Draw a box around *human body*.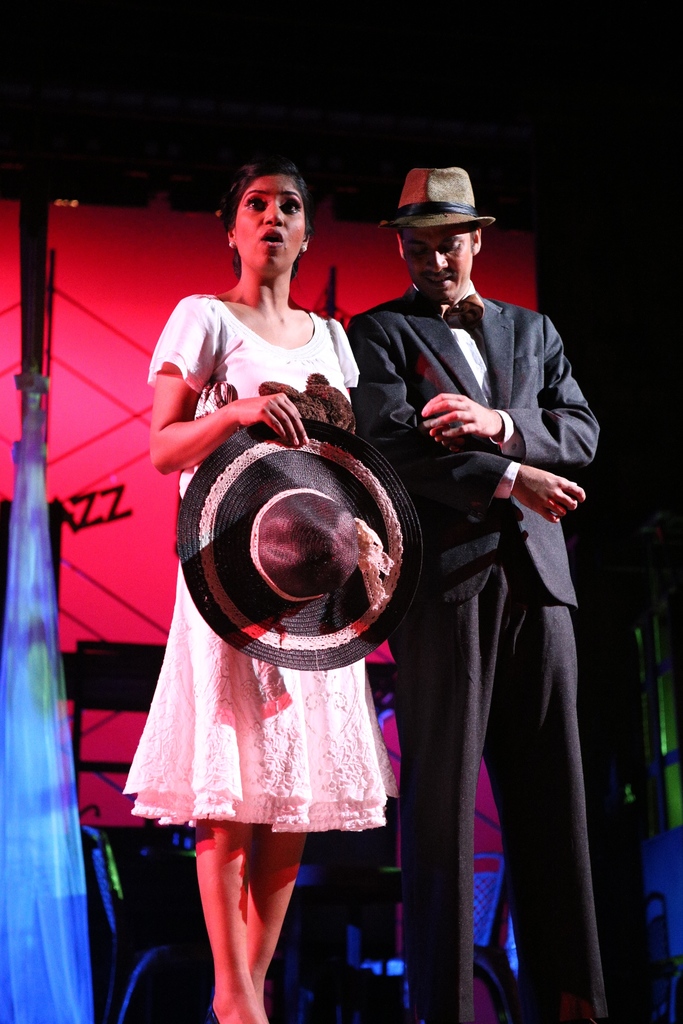
locate(122, 277, 370, 1023).
